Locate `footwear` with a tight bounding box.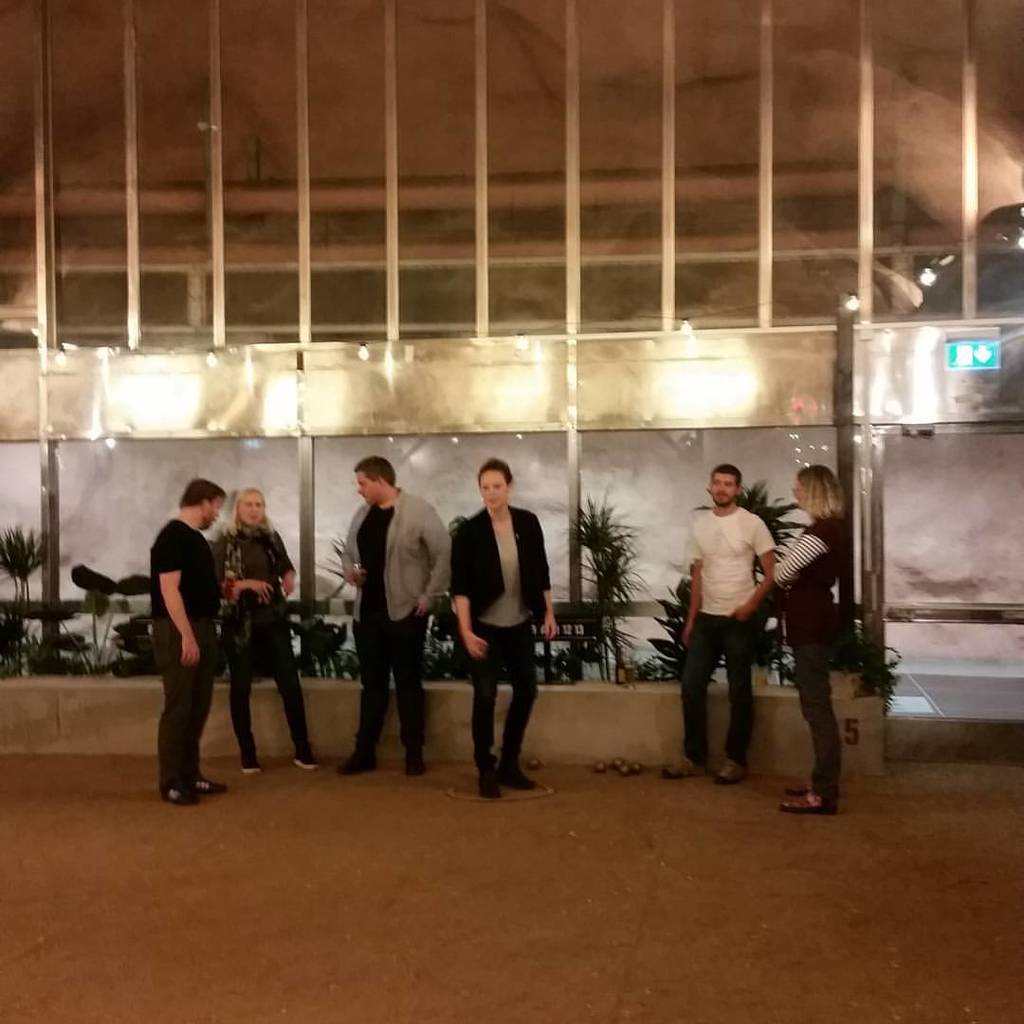
[left=667, top=756, right=713, bottom=774].
